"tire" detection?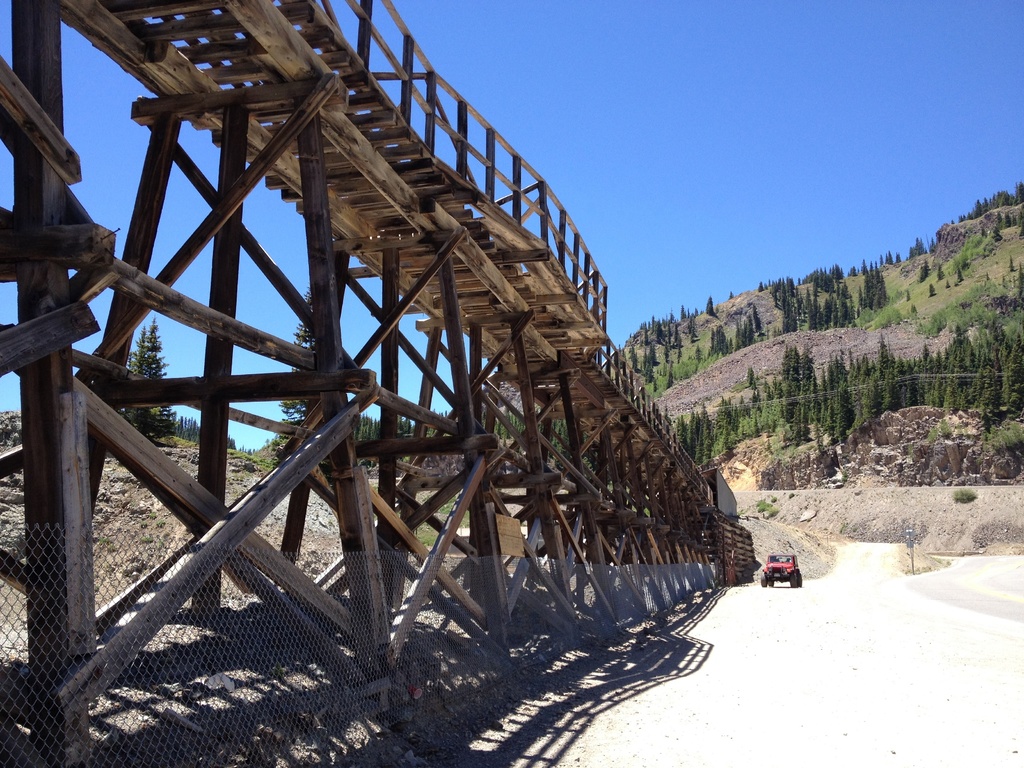
x1=767, y1=572, x2=774, y2=585
